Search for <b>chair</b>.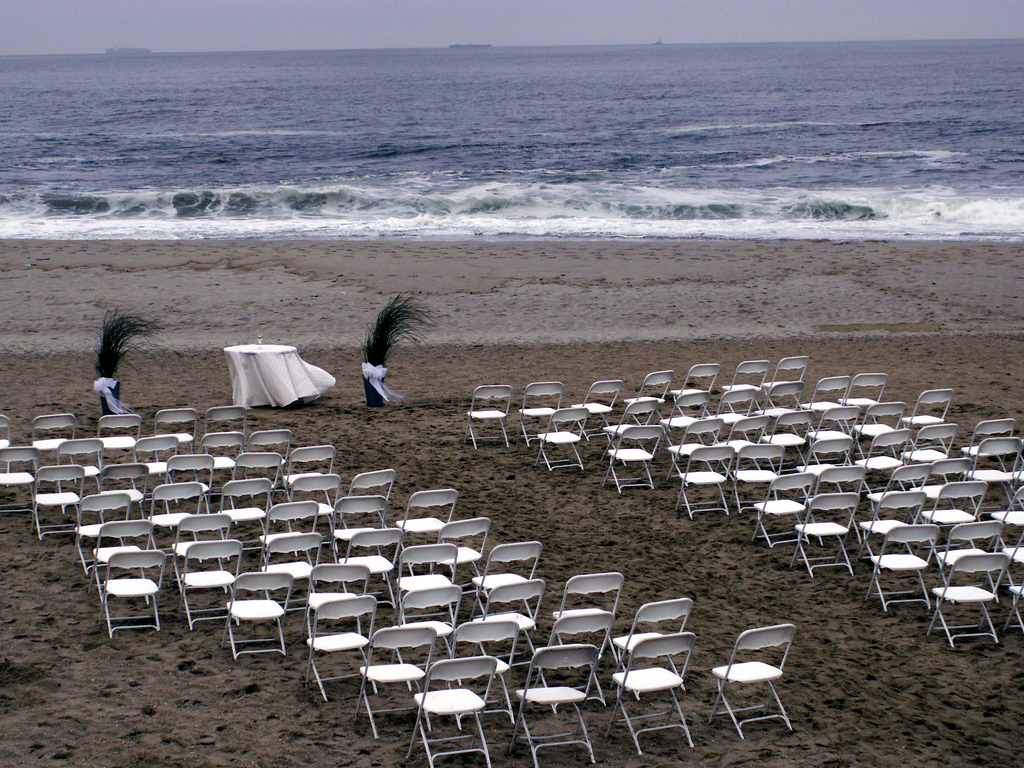
Found at 604, 397, 660, 463.
